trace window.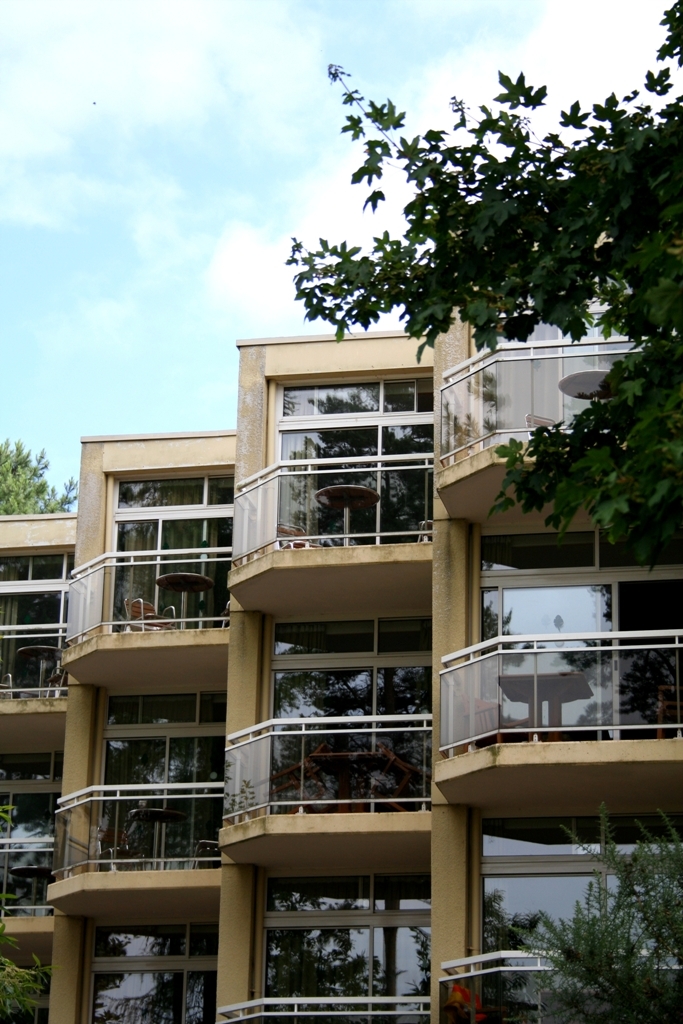
Traced to [475,794,679,1023].
